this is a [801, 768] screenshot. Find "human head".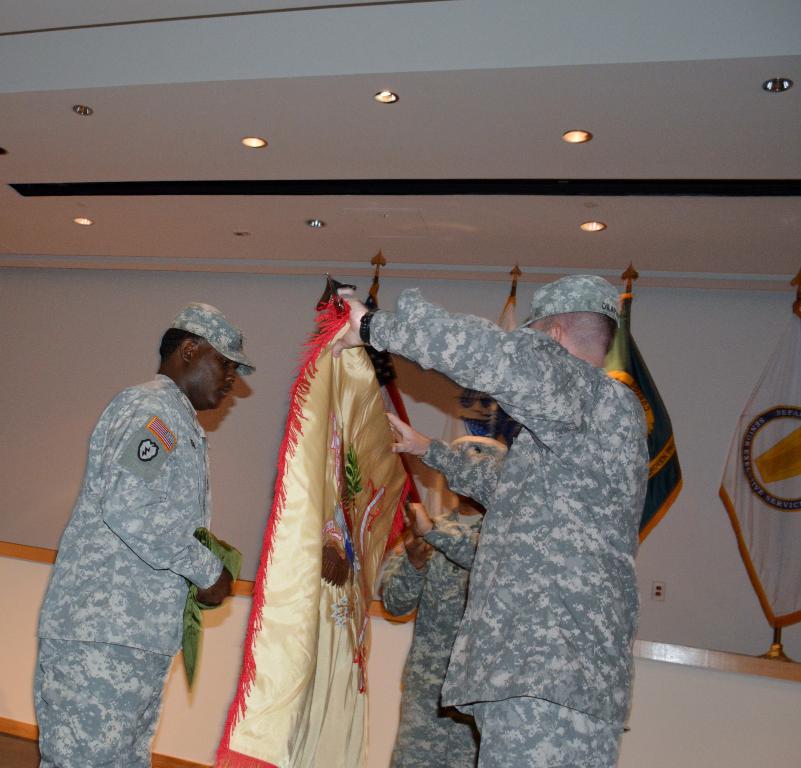
Bounding box: 144:306:243:416.
